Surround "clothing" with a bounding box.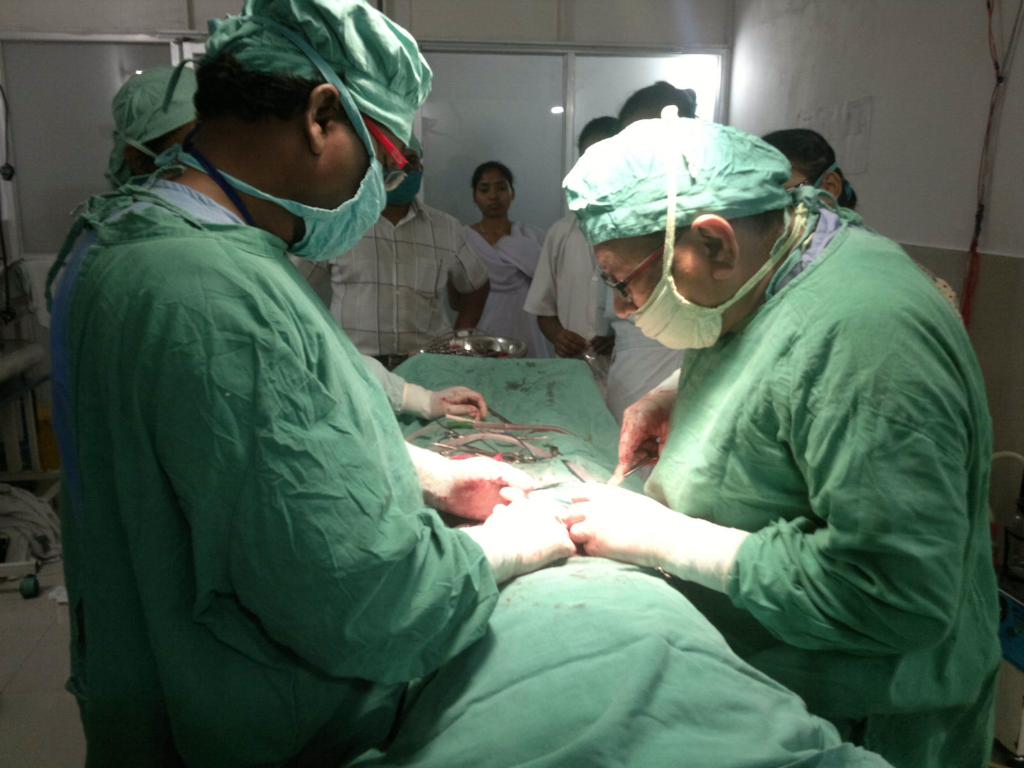
region(632, 183, 1003, 767).
